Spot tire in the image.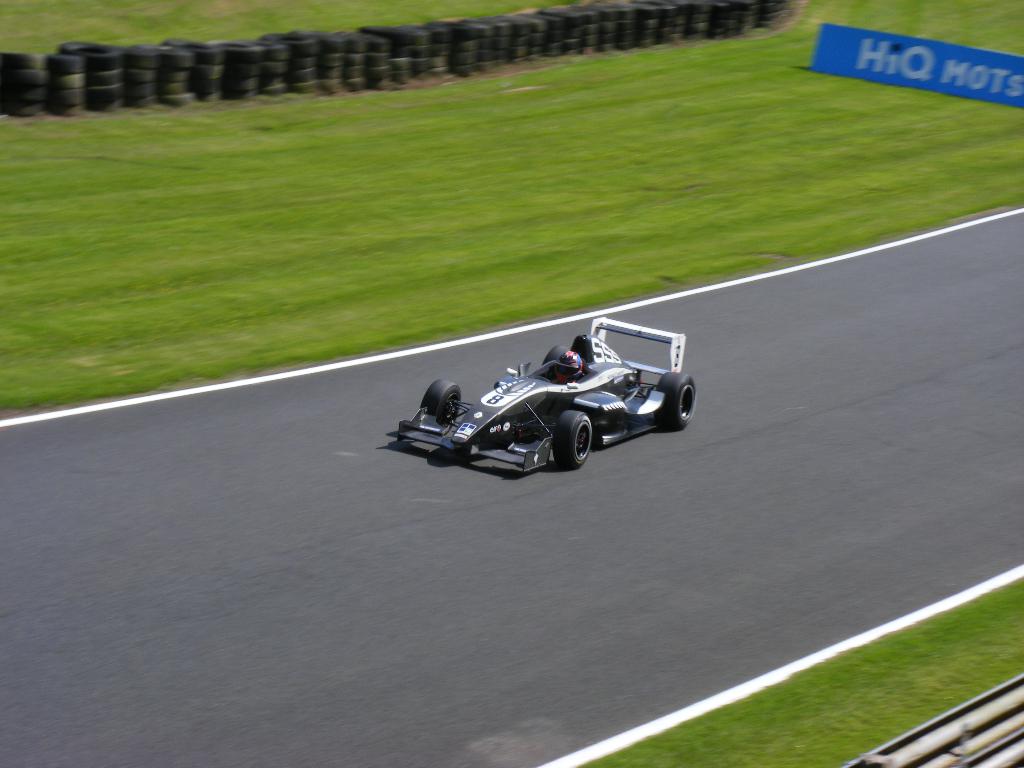
tire found at (543,348,566,367).
